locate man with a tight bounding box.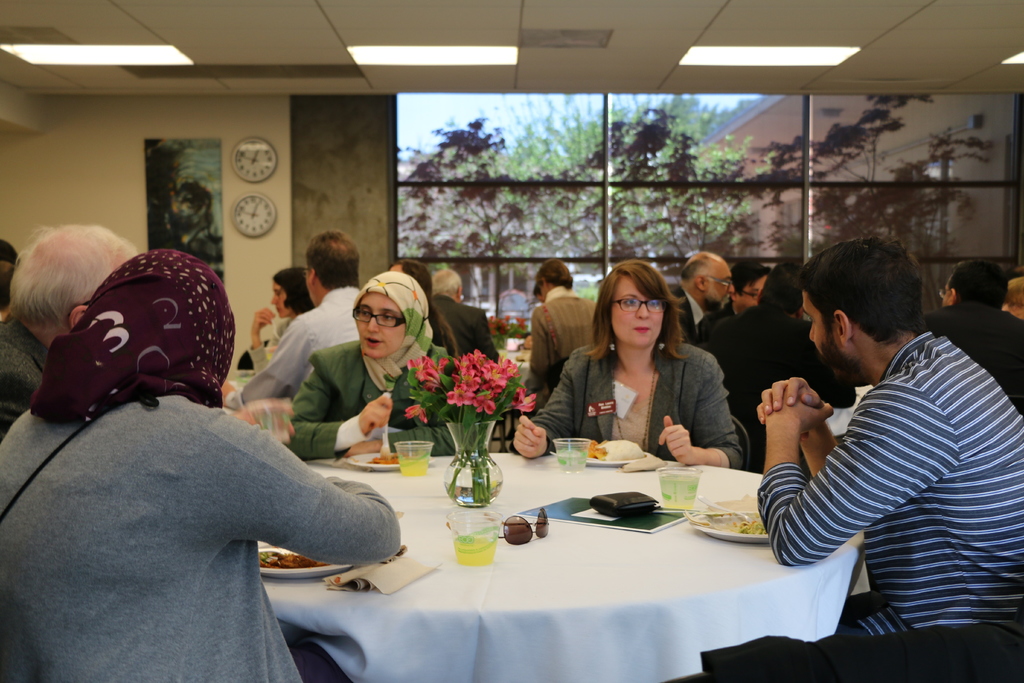
pyautogui.locateOnScreen(0, 222, 141, 441).
